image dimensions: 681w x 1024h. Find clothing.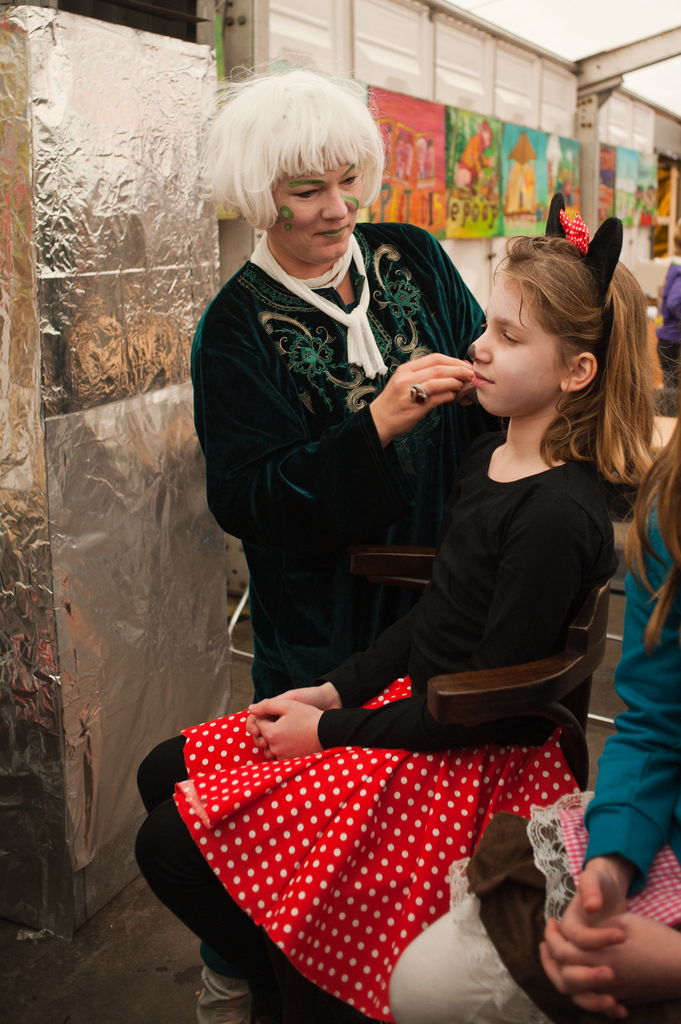
left=190, top=219, right=486, bottom=711.
